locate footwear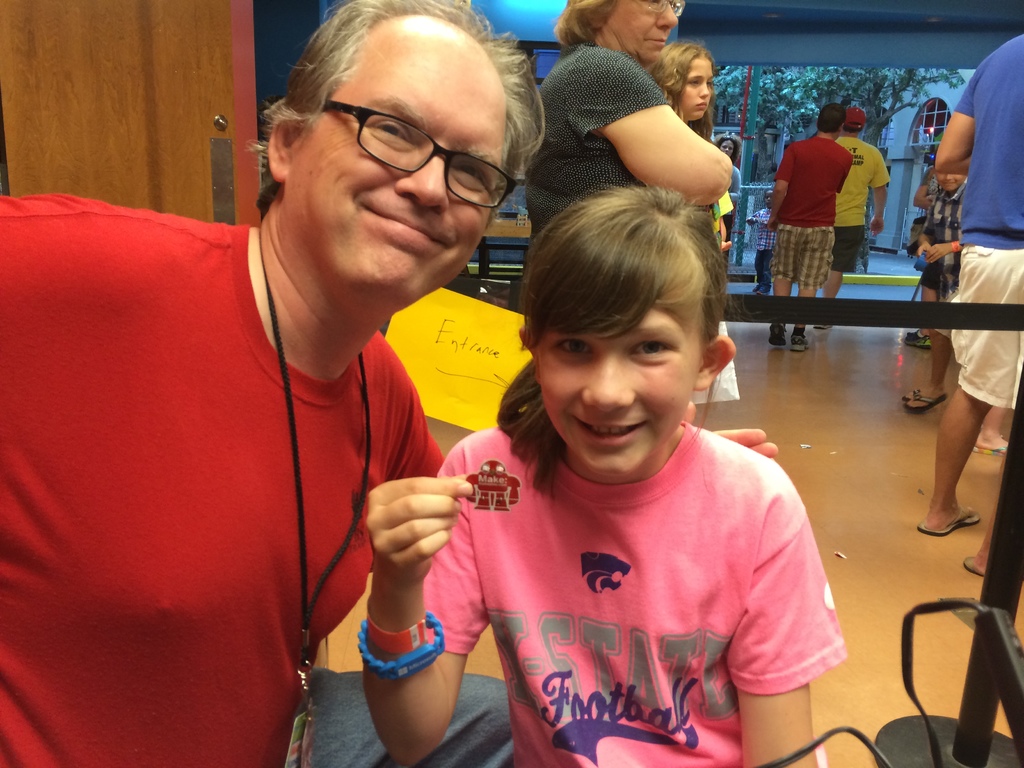
(x1=964, y1=557, x2=981, y2=575)
